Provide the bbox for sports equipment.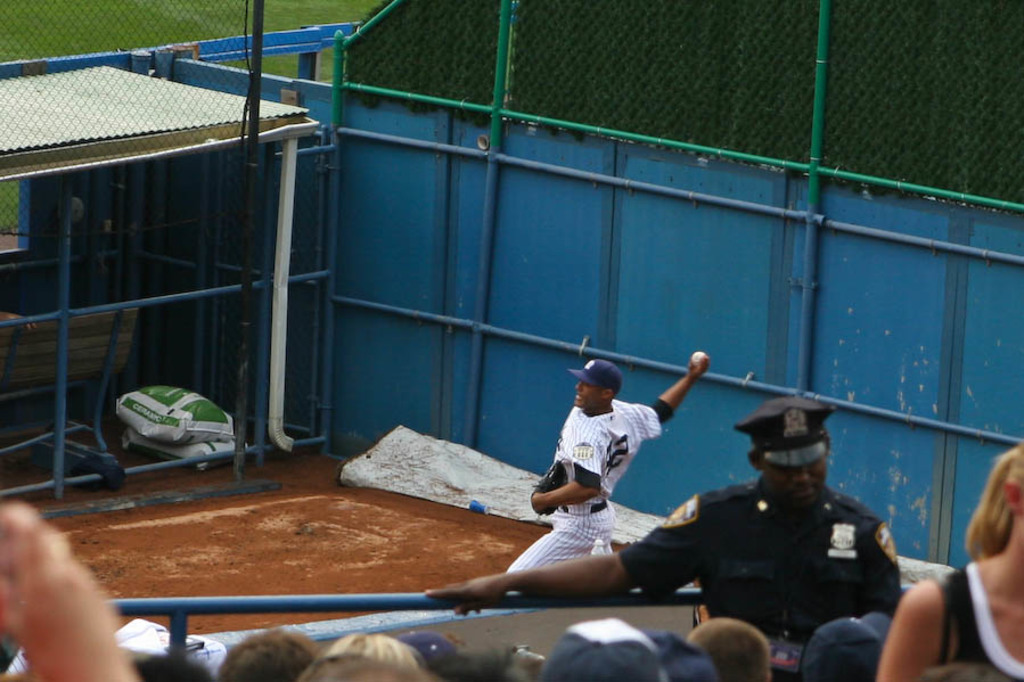
bbox=[531, 458, 568, 517].
